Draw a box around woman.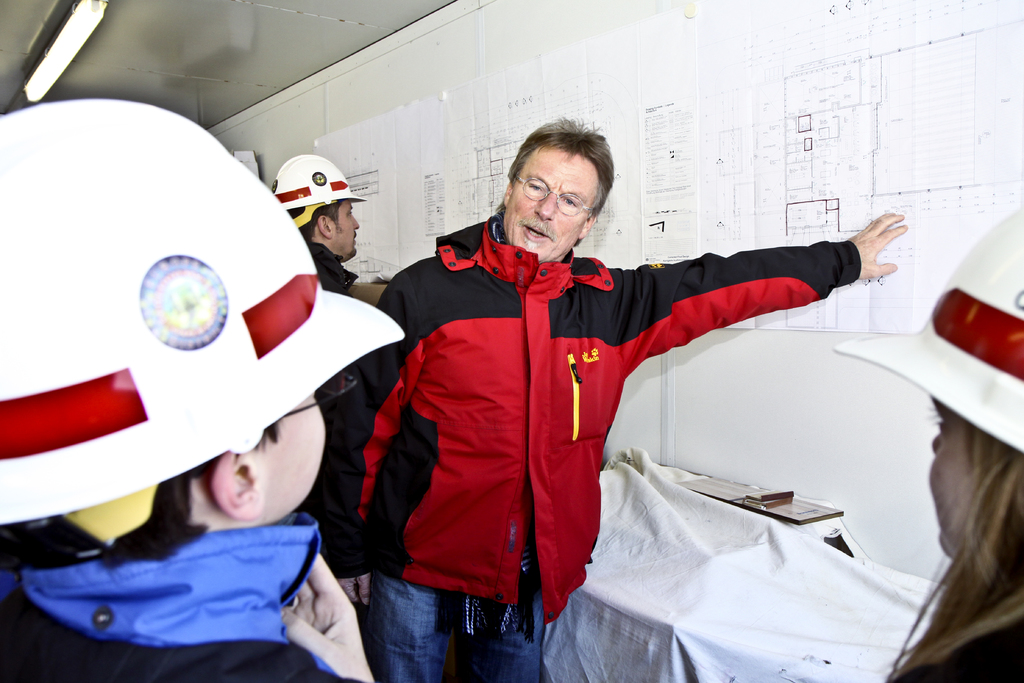
(838, 204, 1023, 682).
